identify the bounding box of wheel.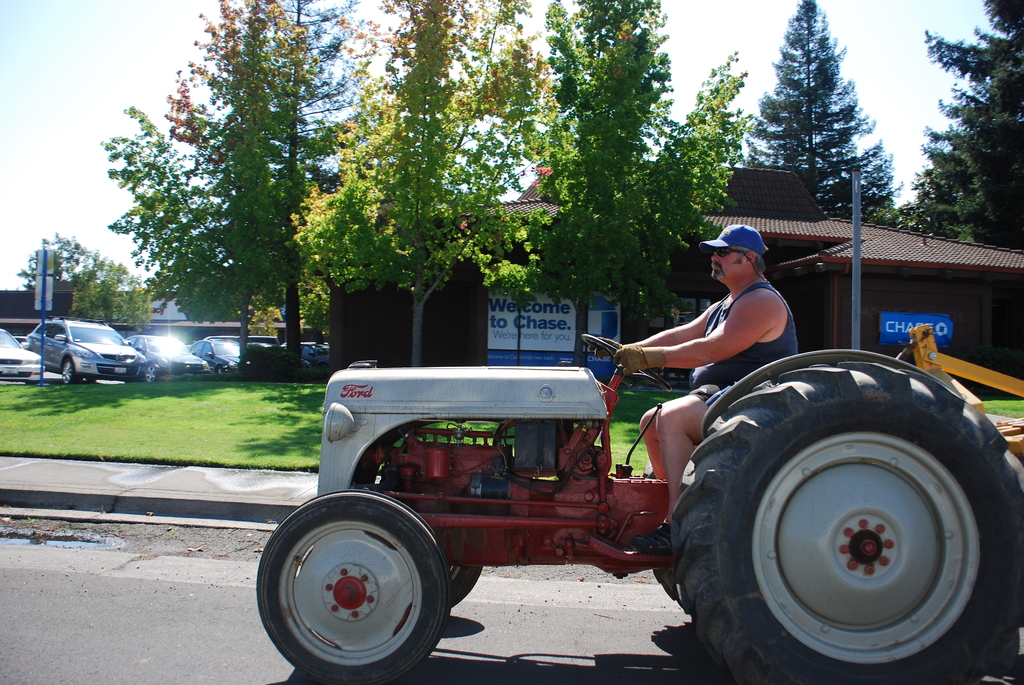
bbox=(449, 567, 483, 613).
